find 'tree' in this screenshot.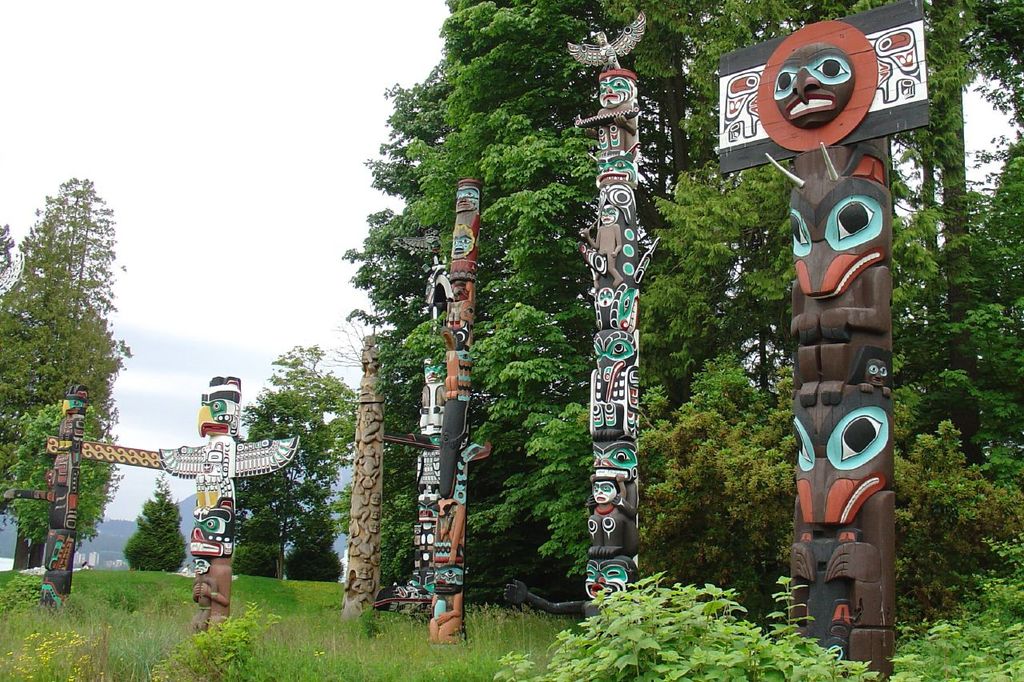
The bounding box for 'tree' is (118, 483, 192, 576).
